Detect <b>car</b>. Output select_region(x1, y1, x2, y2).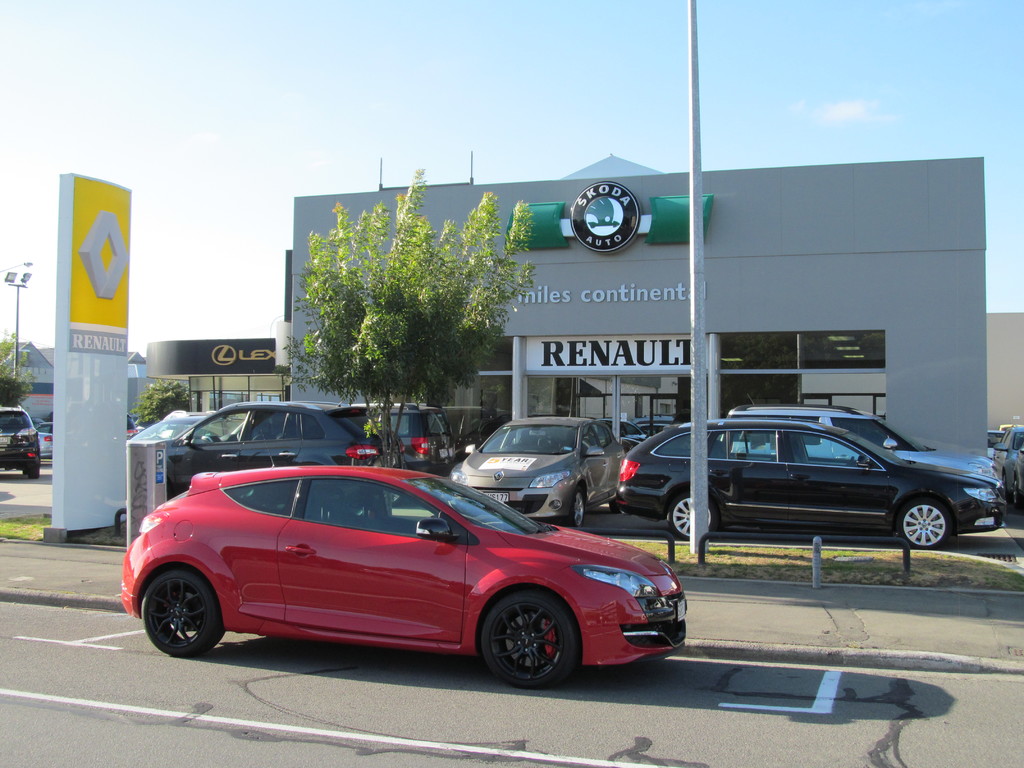
select_region(996, 426, 1023, 508).
